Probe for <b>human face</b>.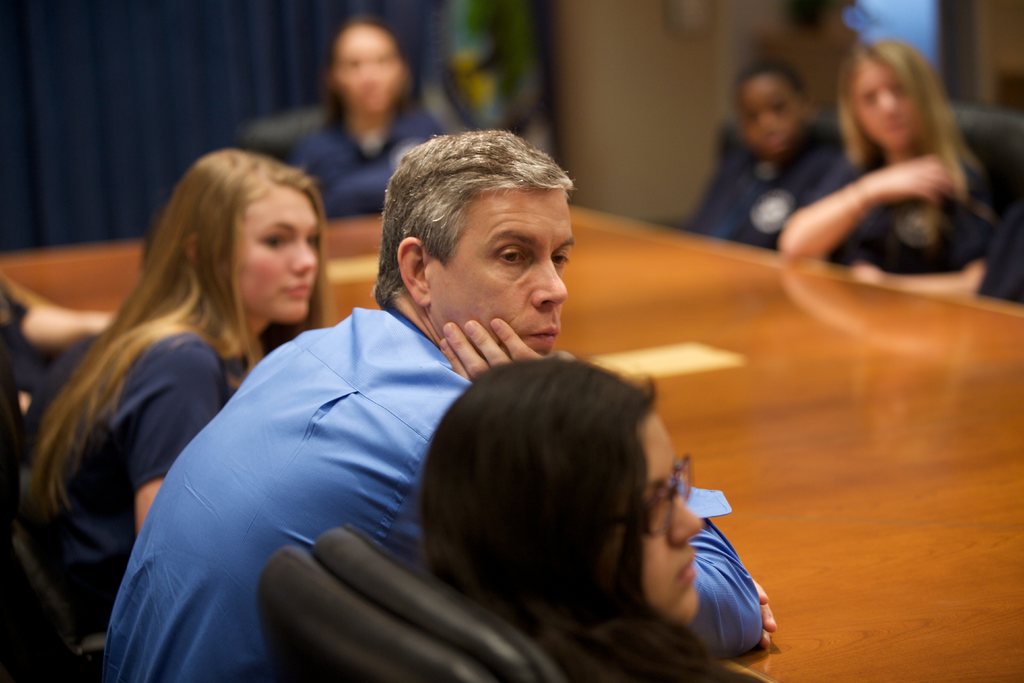
Probe result: box=[733, 71, 810, 159].
